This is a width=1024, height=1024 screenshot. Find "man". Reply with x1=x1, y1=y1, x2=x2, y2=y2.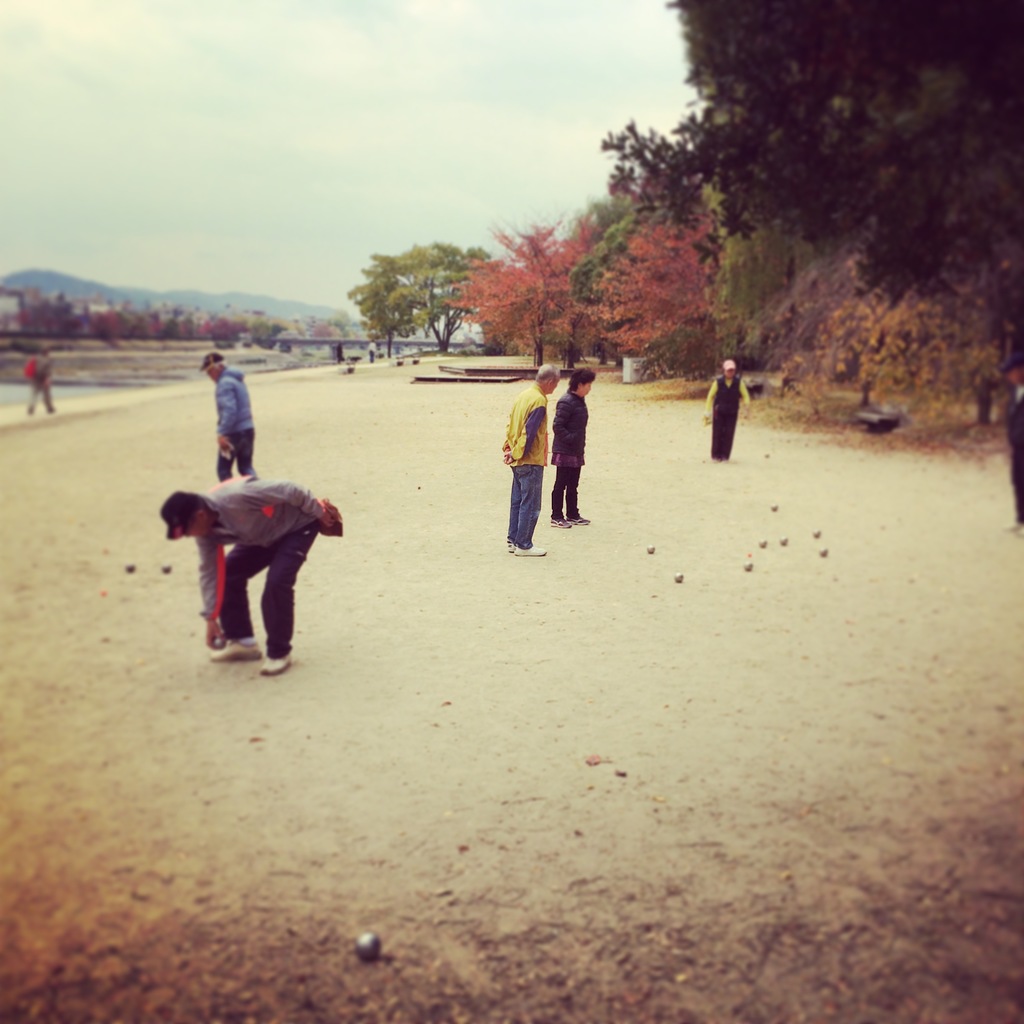
x1=161, y1=473, x2=338, y2=679.
